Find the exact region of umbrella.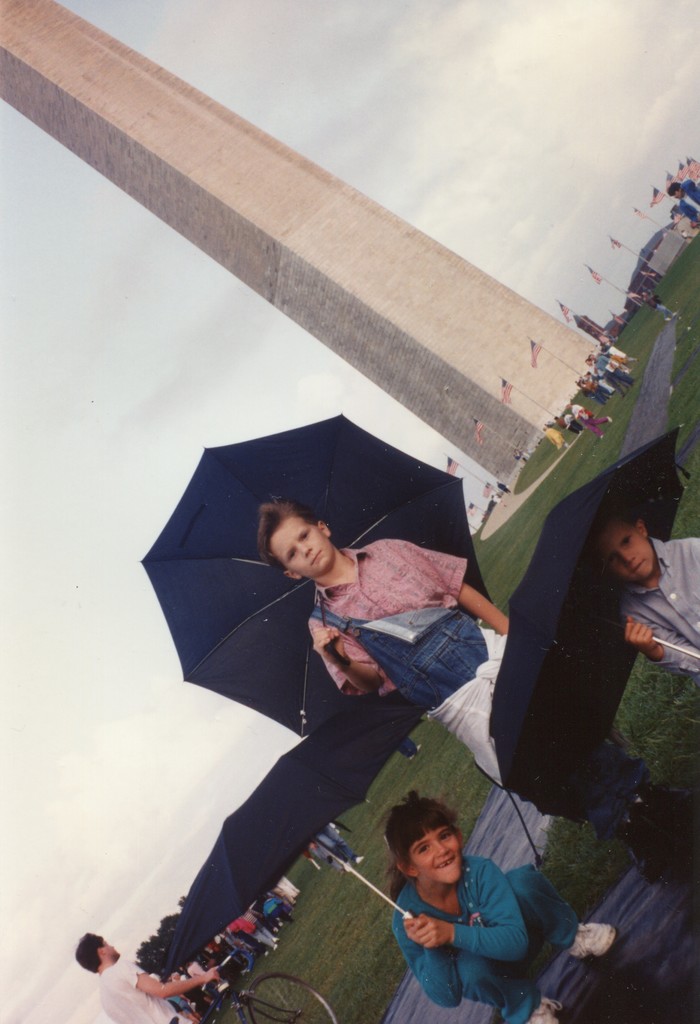
Exact region: x1=136 y1=410 x2=497 y2=739.
